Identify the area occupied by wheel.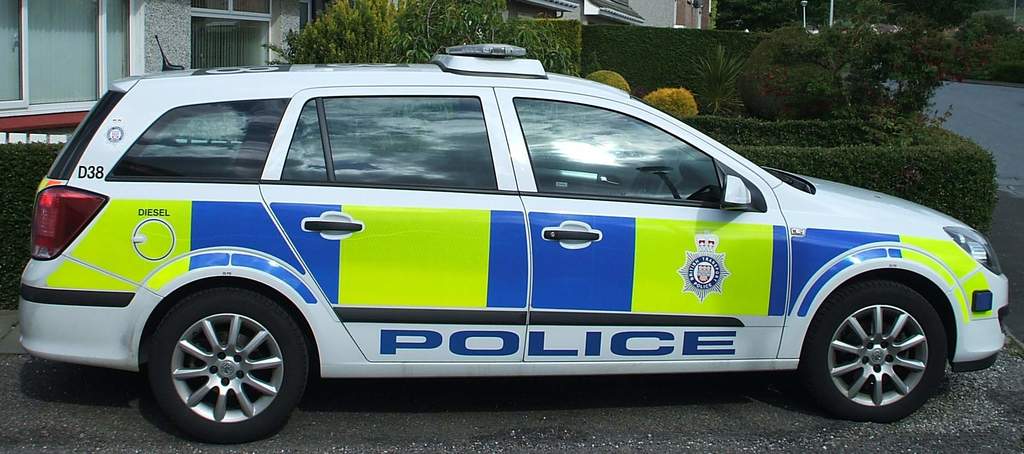
Area: (140,295,292,436).
